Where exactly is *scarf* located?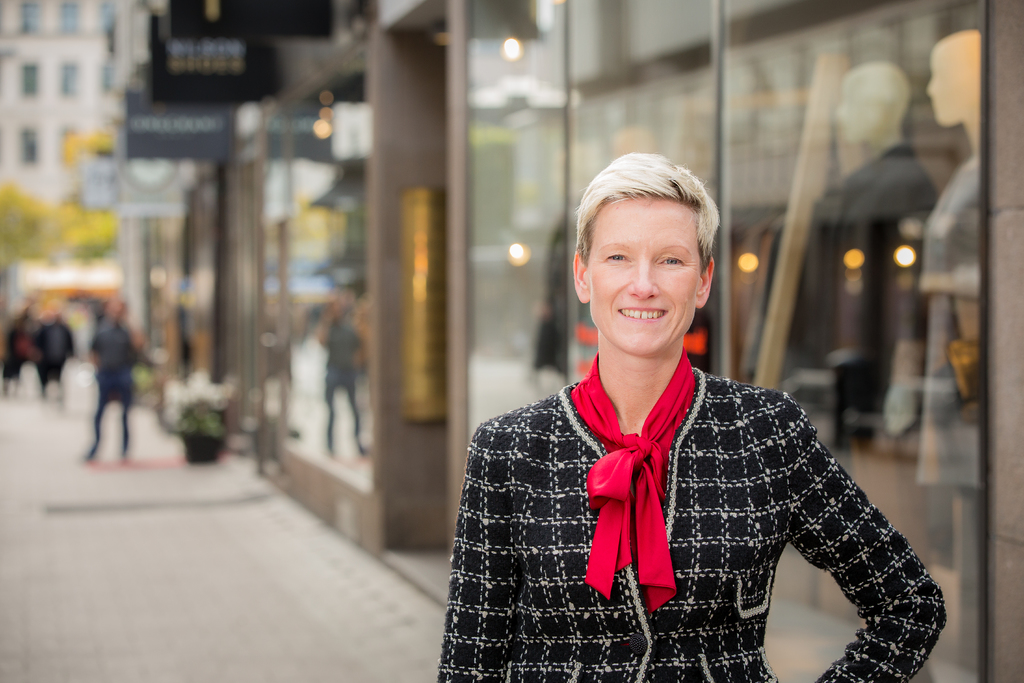
Its bounding box is bbox=(568, 347, 700, 609).
